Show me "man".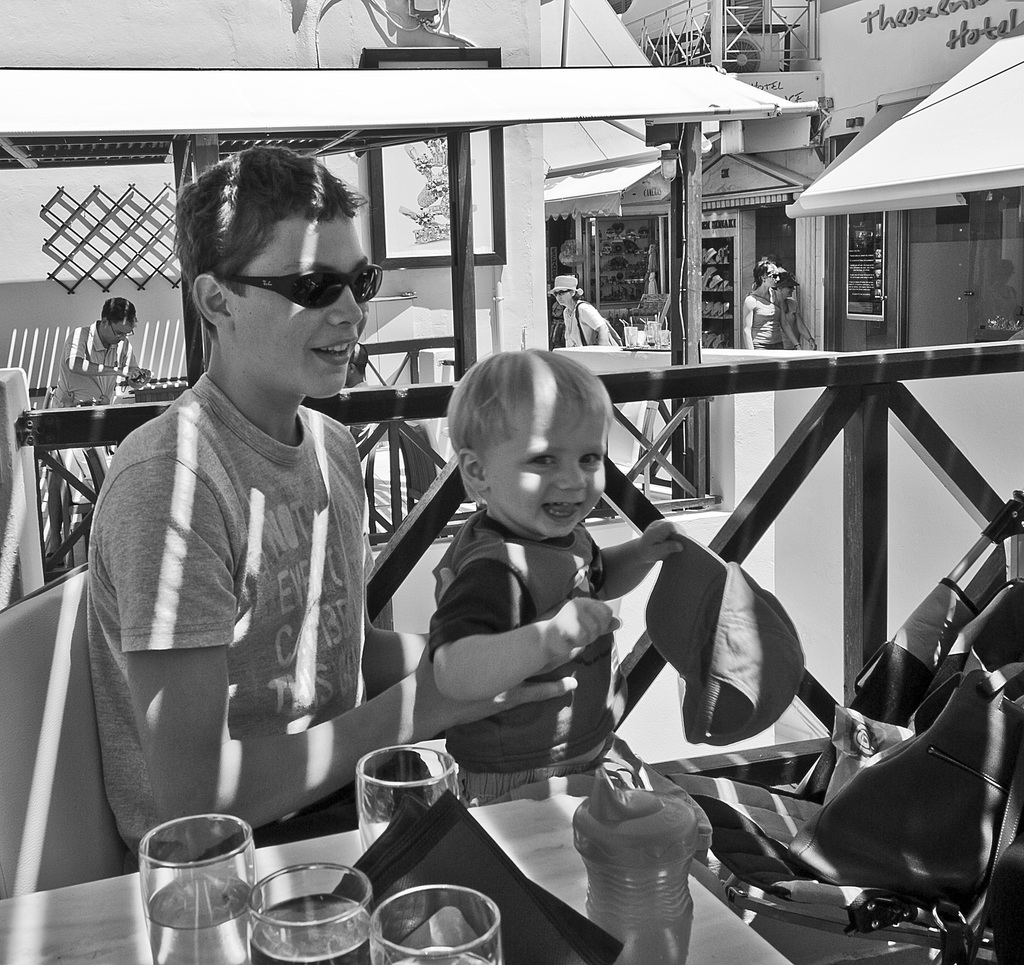
"man" is here: [x1=48, y1=282, x2=146, y2=423].
